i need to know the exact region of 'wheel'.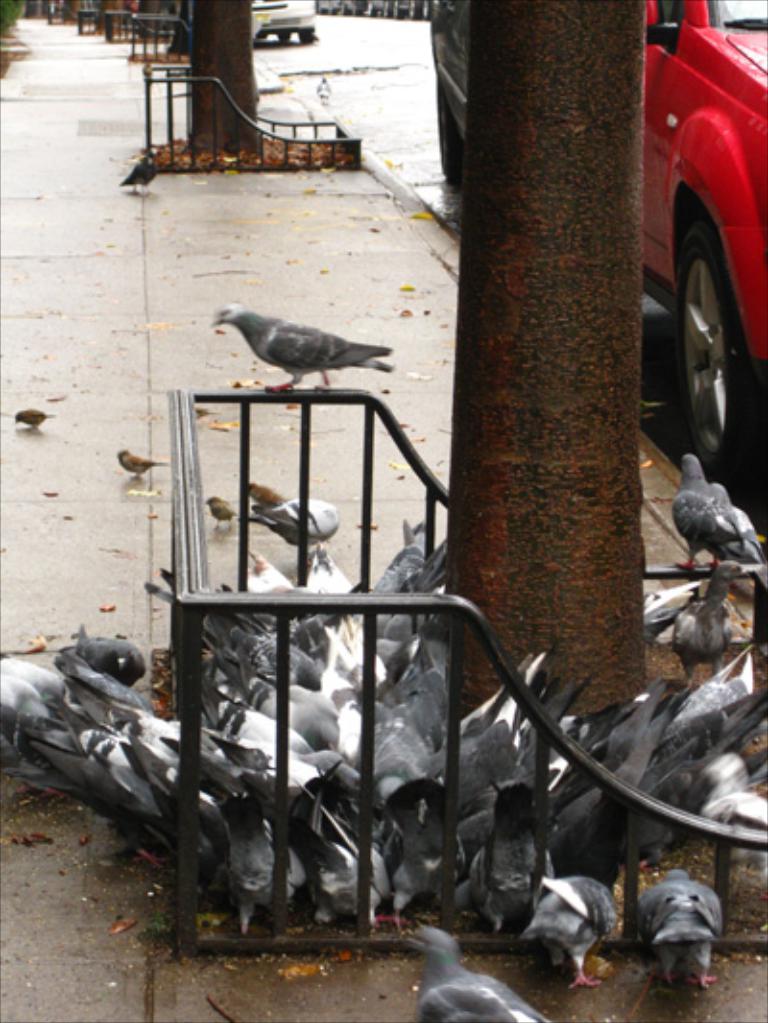
Region: box(432, 79, 465, 186).
